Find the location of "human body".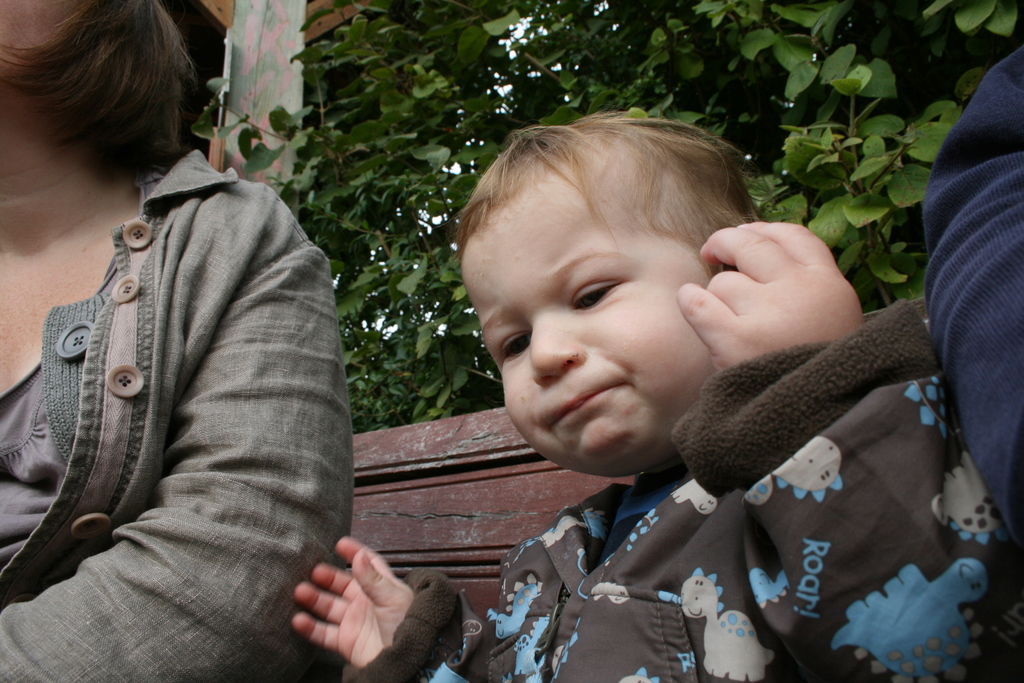
Location: [357, 129, 949, 666].
